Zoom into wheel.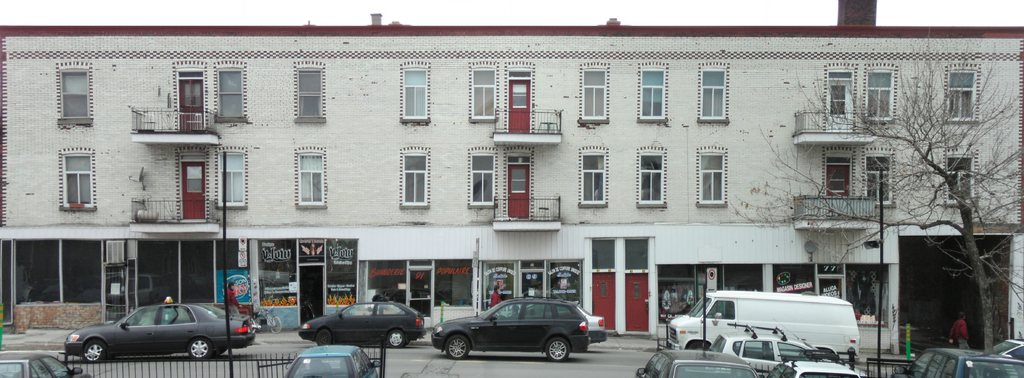
Zoom target: Rect(547, 336, 566, 363).
